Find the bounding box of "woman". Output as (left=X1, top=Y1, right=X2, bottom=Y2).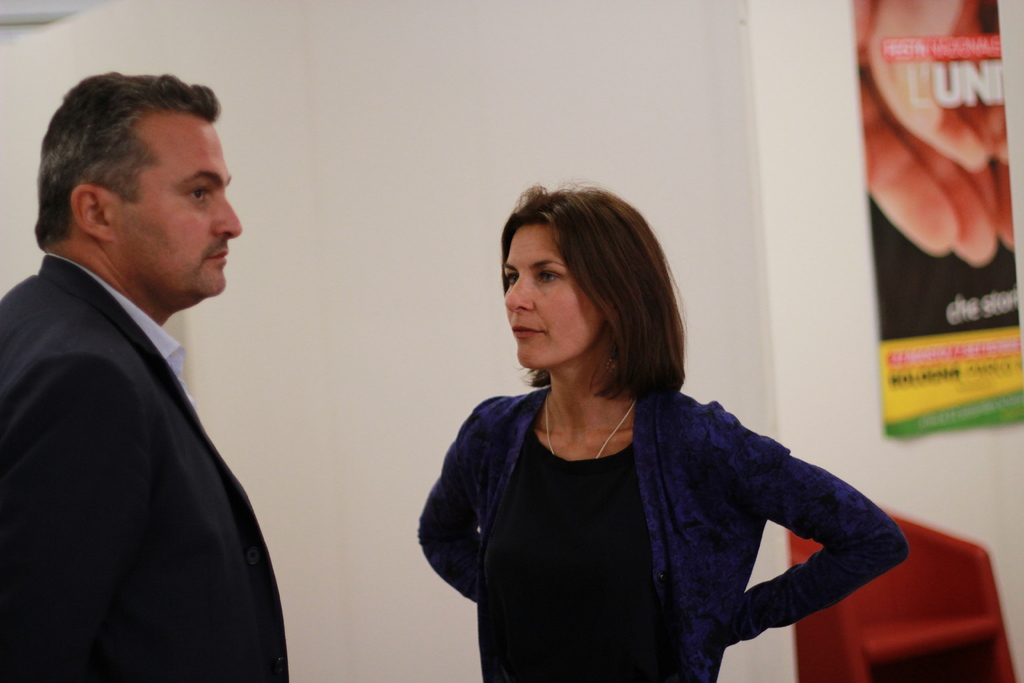
(left=411, top=183, right=913, bottom=682).
